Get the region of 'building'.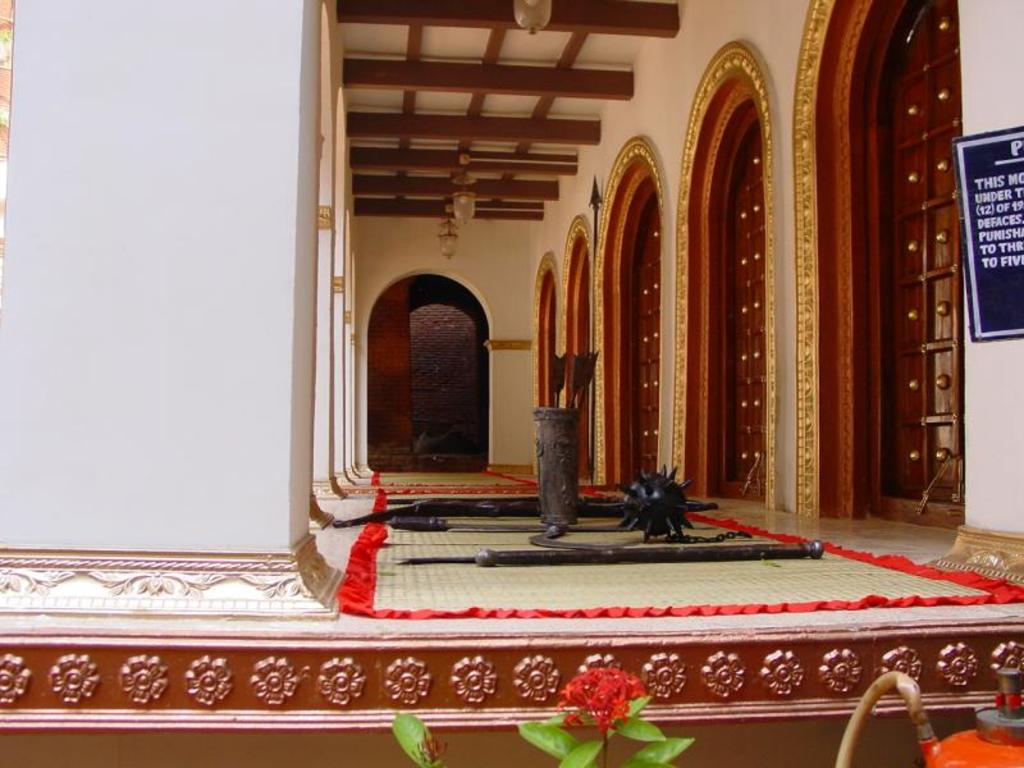
0 0 1023 767.
